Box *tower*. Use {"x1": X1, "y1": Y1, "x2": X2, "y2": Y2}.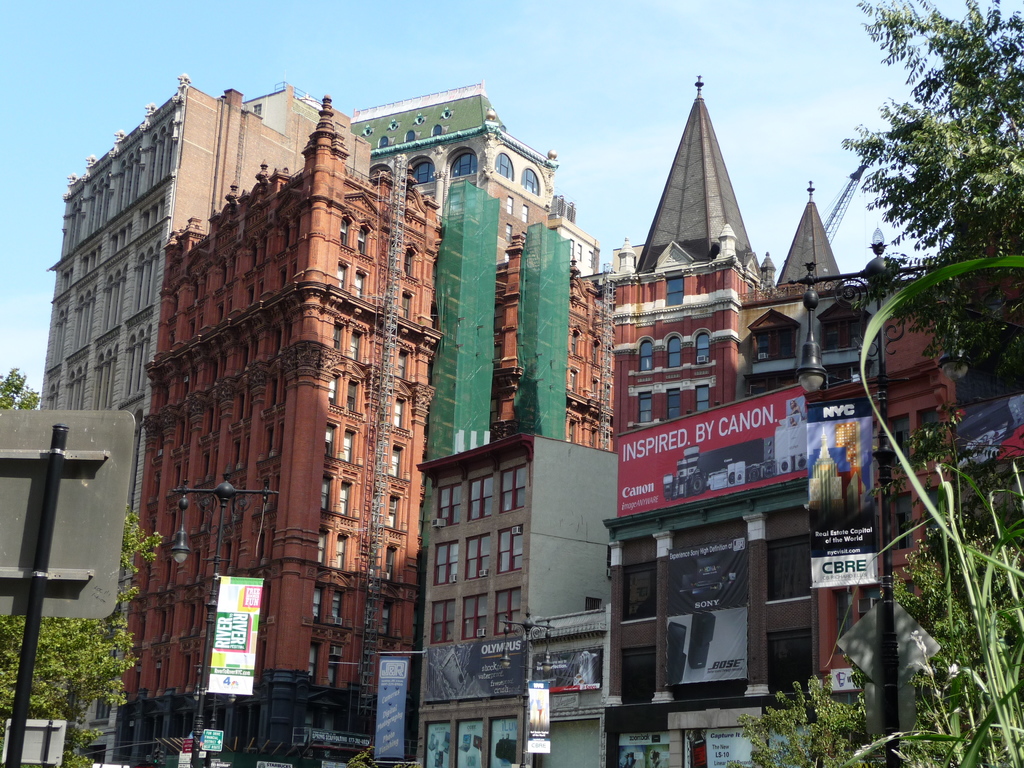
{"x1": 38, "y1": 81, "x2": 376, "y2": 767}.
